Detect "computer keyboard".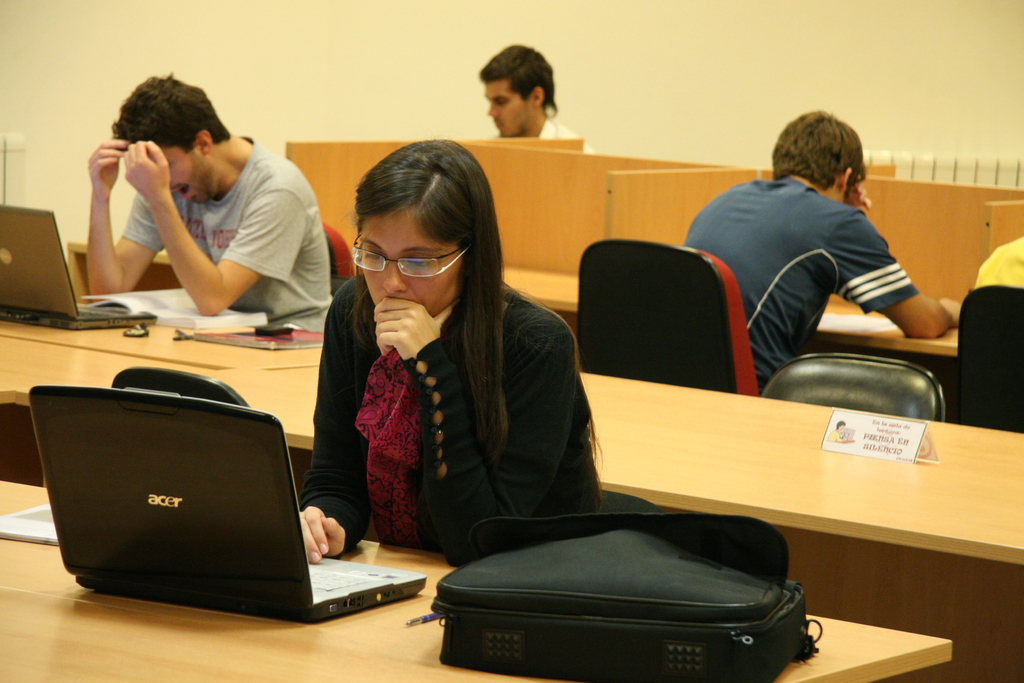
Detected at Rect(307, 564, 380, 593).
